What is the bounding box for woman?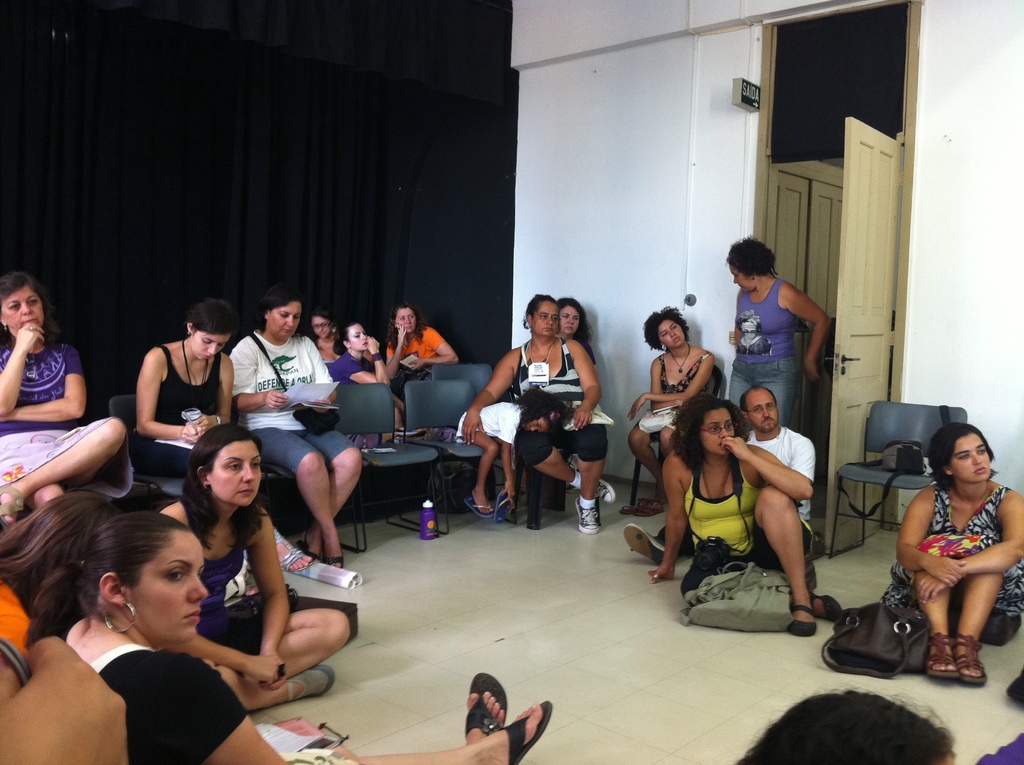
302,303,343,358.
